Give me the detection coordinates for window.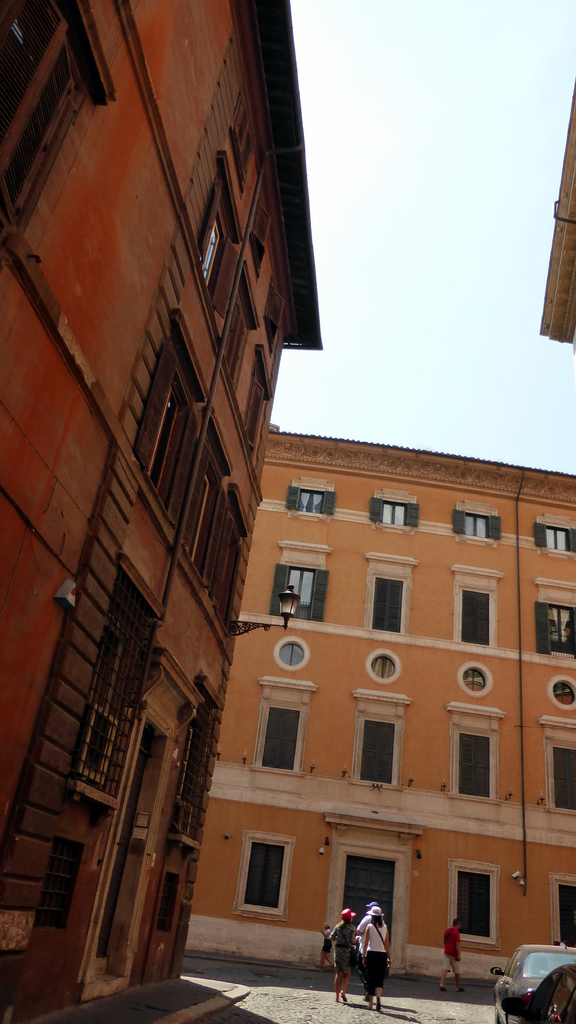
l=545, t=529, r=572, b=552.
